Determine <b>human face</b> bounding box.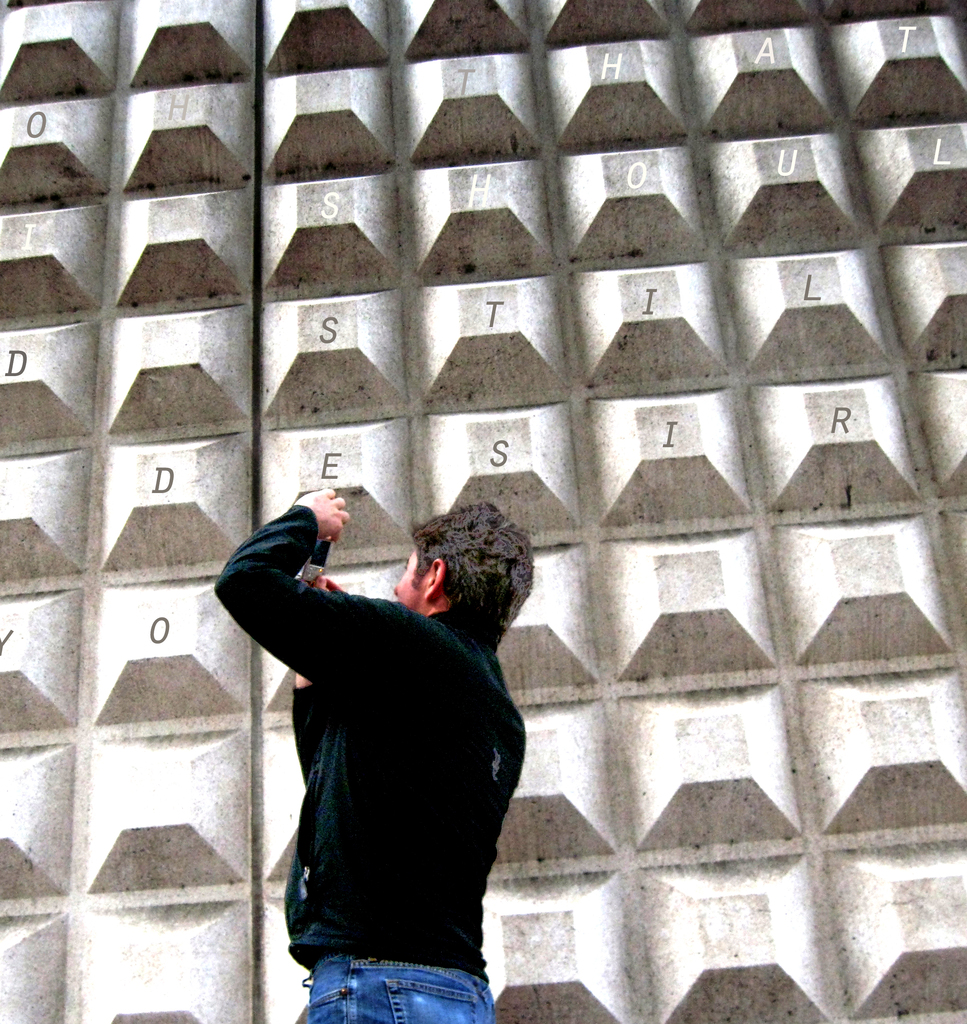
Determined: select_region(395, 543, 429, 605).
